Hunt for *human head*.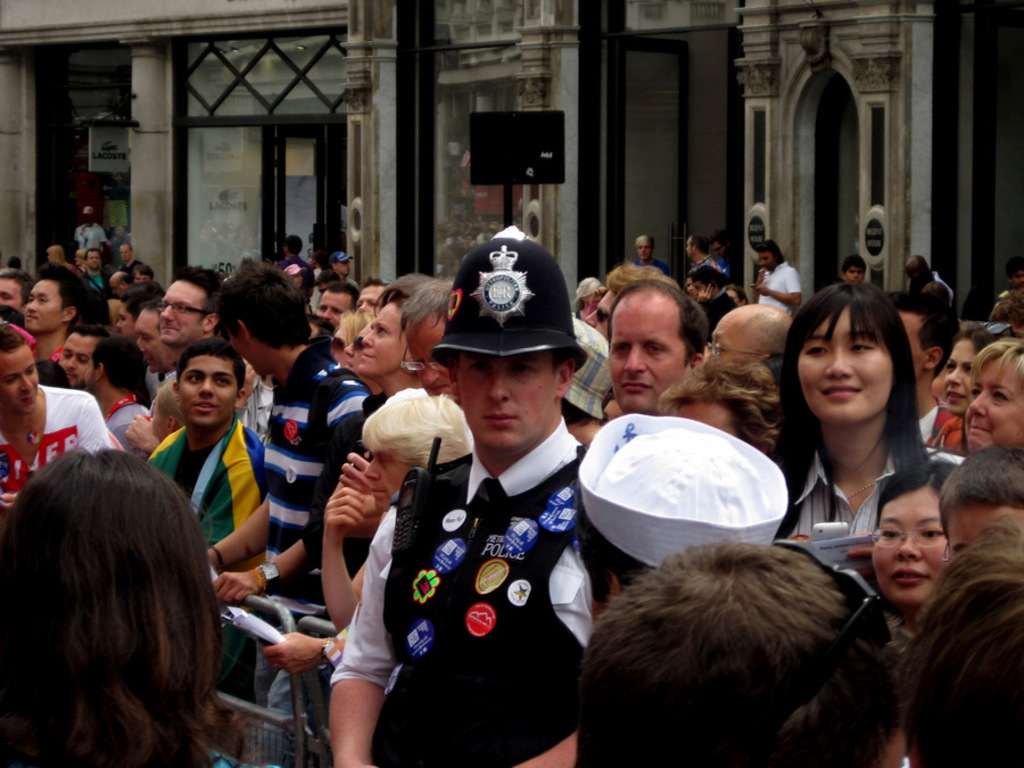
Hunted down at BBox(315, 270, 338, 296).
